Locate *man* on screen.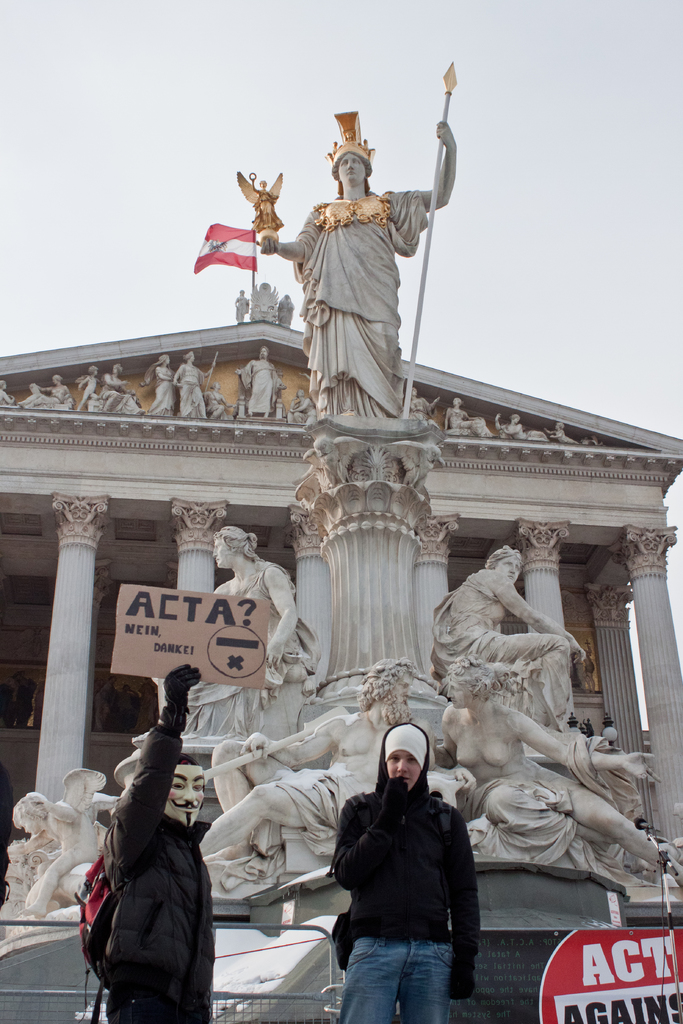
On screen at detection(101, 664, 218, 1023).
